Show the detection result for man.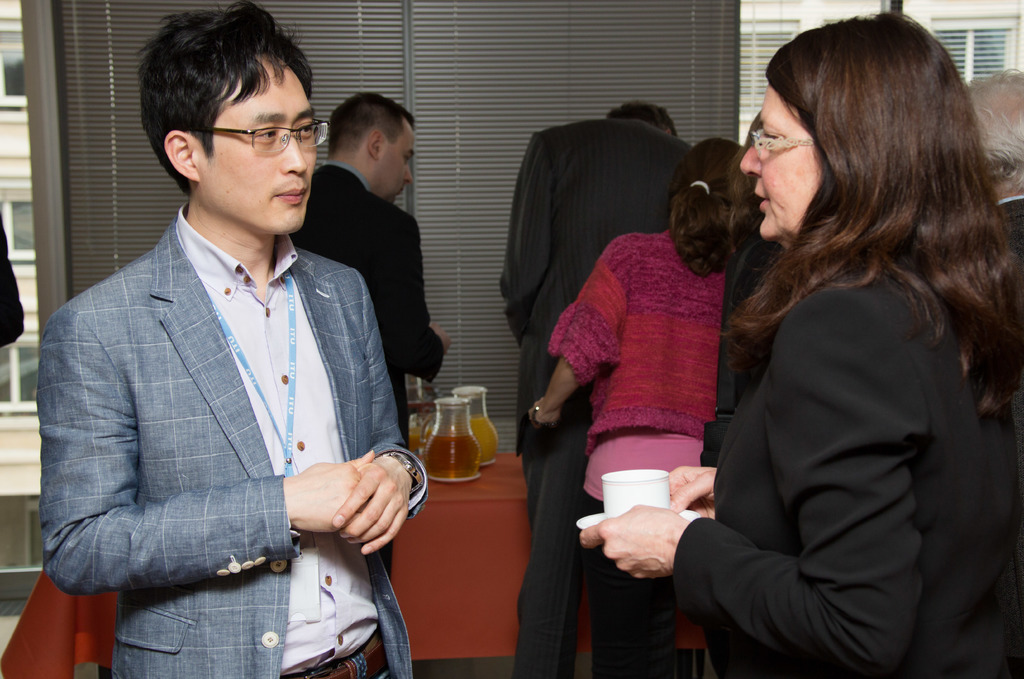
bbox=[40, 0, 428, 678].
